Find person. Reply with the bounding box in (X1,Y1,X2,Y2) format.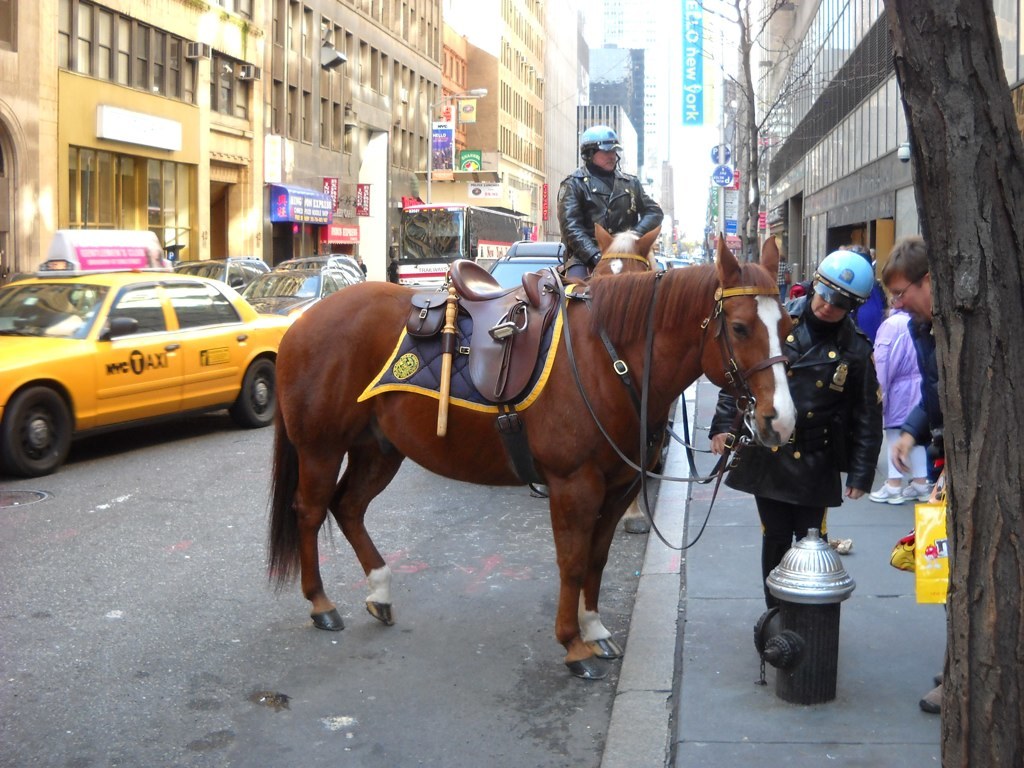
(881,231,942,713).
